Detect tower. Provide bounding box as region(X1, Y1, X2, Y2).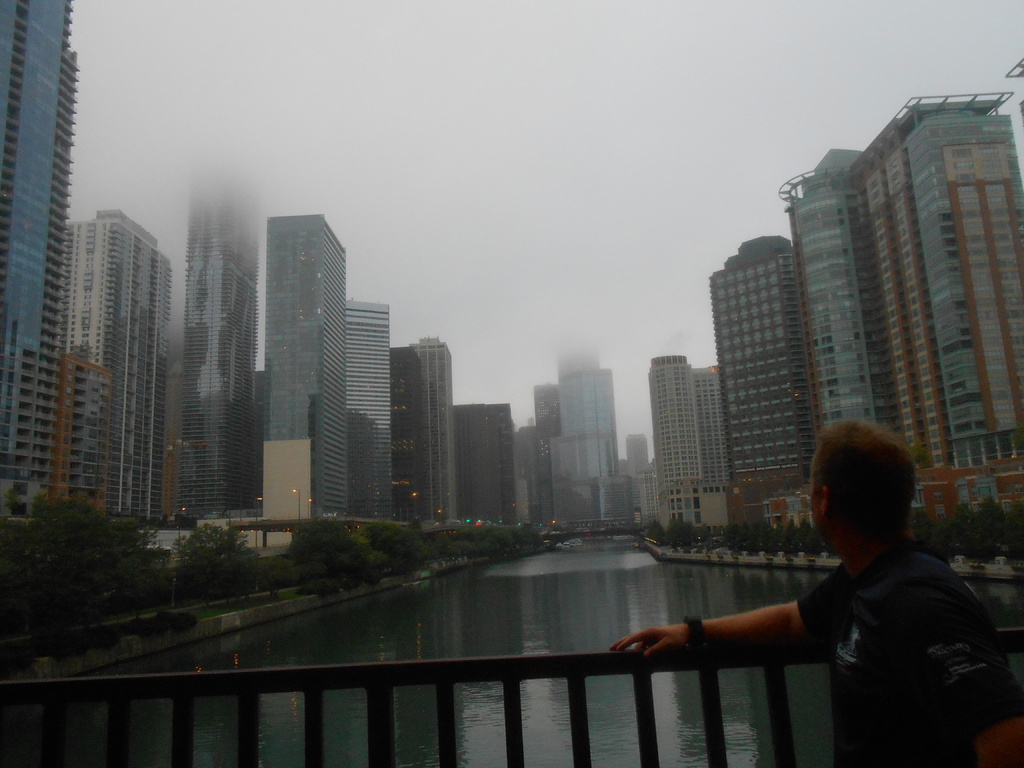
region(342, 290, 398, 527).
